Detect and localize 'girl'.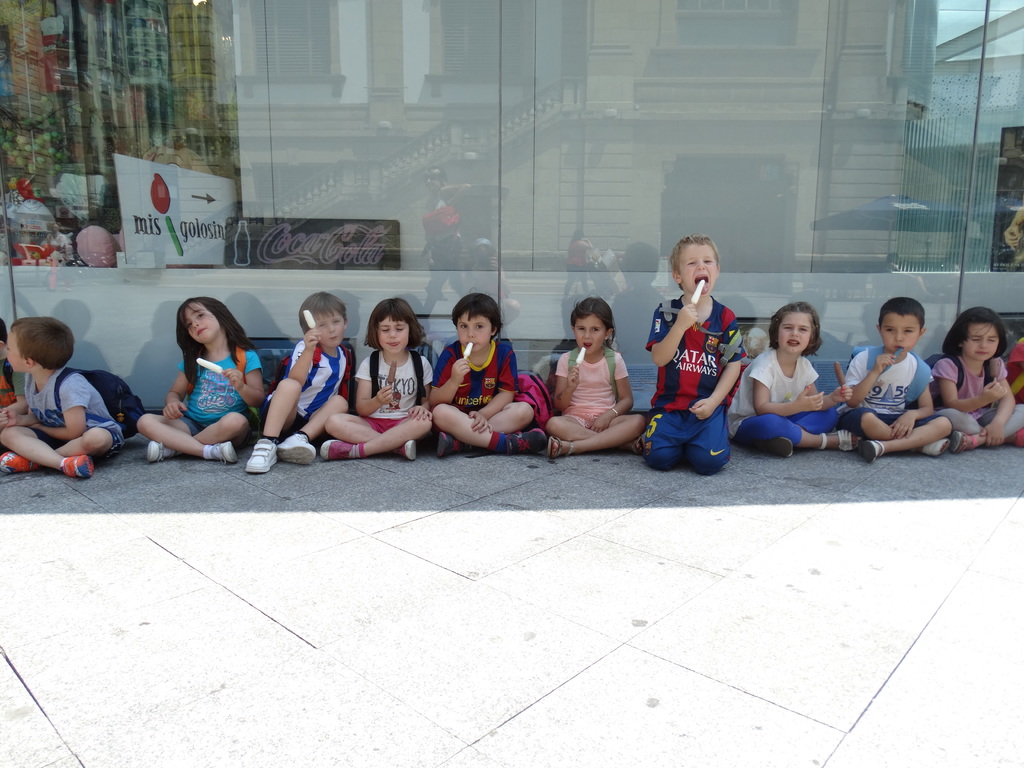
Localized at pyautogui.locateOnScreen(314, 297, 436, 463).
